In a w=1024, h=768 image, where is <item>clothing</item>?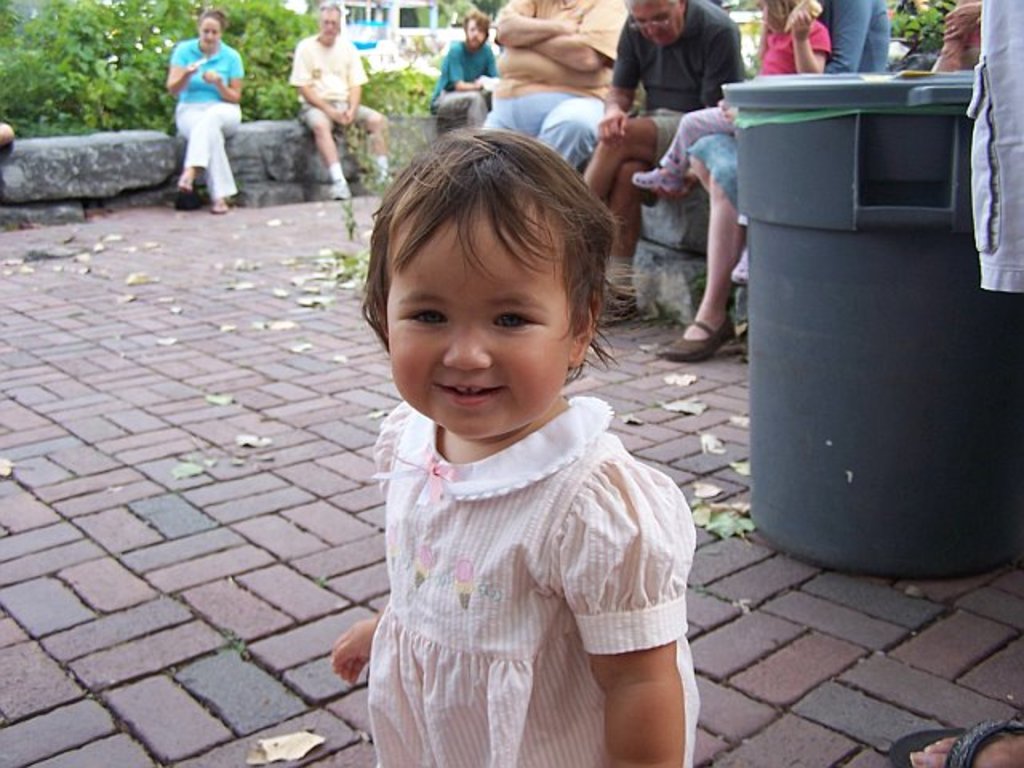
bbox=[968, 5, 1022, 298].
